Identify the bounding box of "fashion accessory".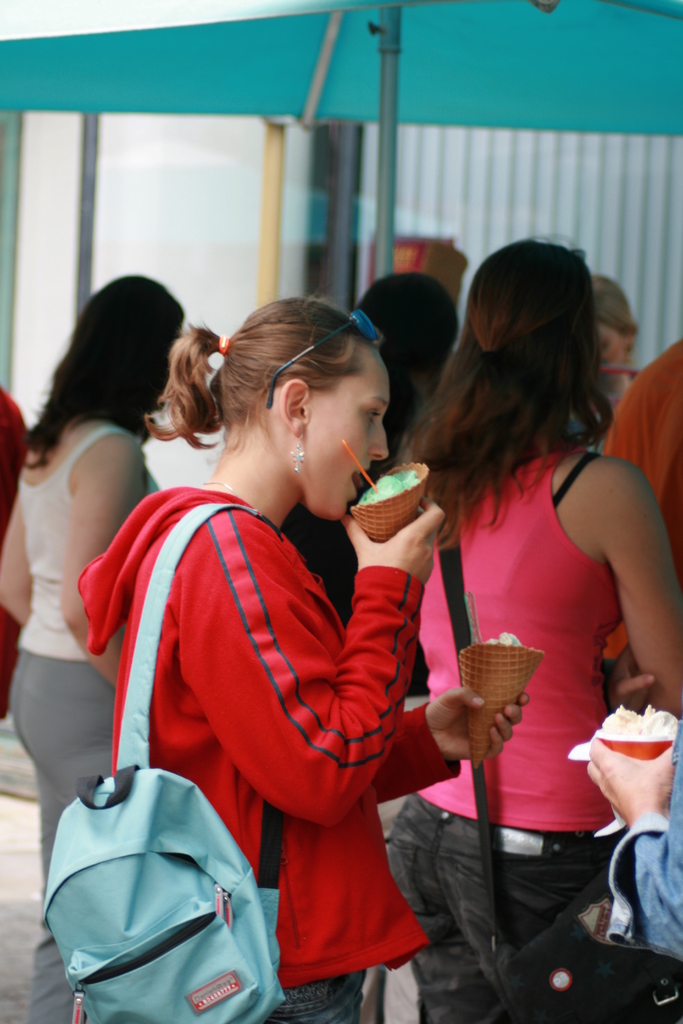
[left=39, top=498, right=284, bottom=1023].
